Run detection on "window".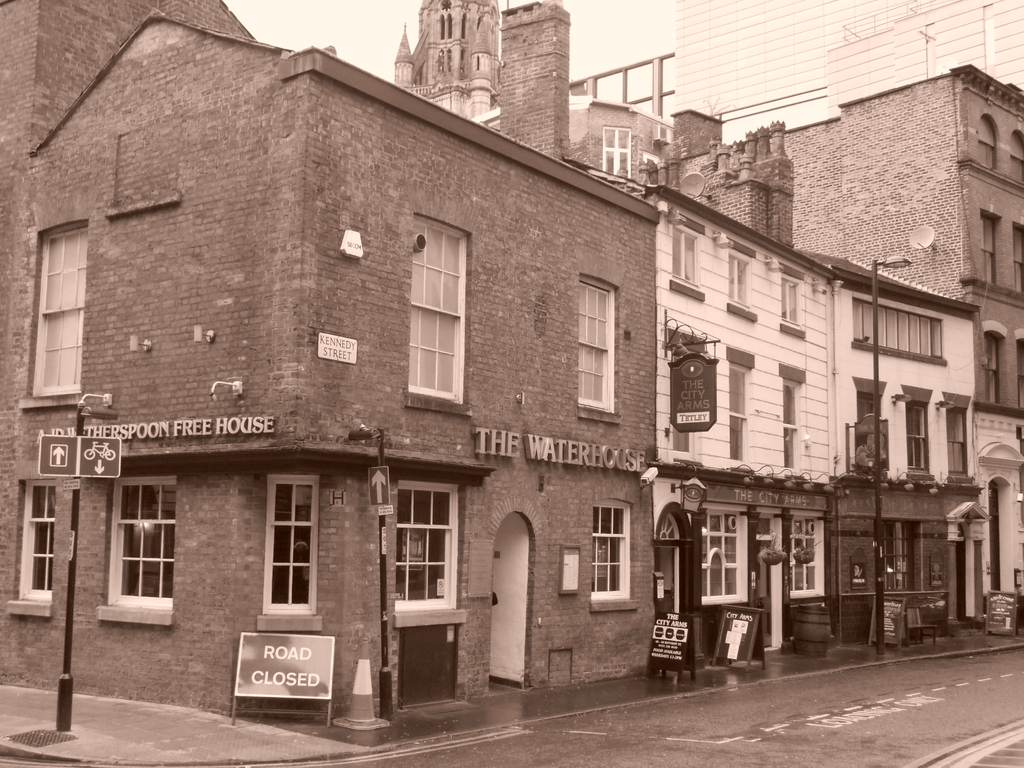
Result: pyautogui.locateOnScreen(1009, 129, 1023, 182).
